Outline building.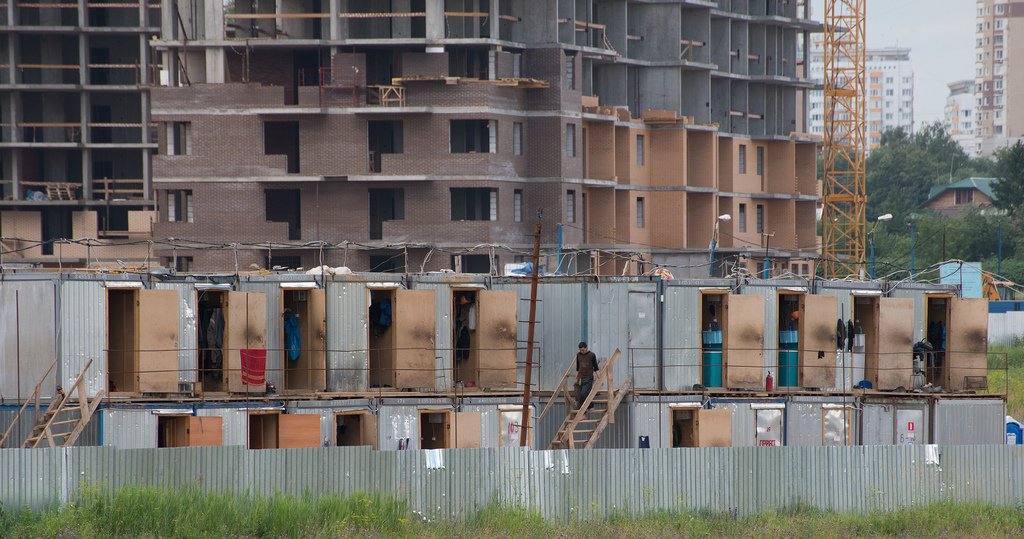
Outline: detection(941, 82, 977, 158).
